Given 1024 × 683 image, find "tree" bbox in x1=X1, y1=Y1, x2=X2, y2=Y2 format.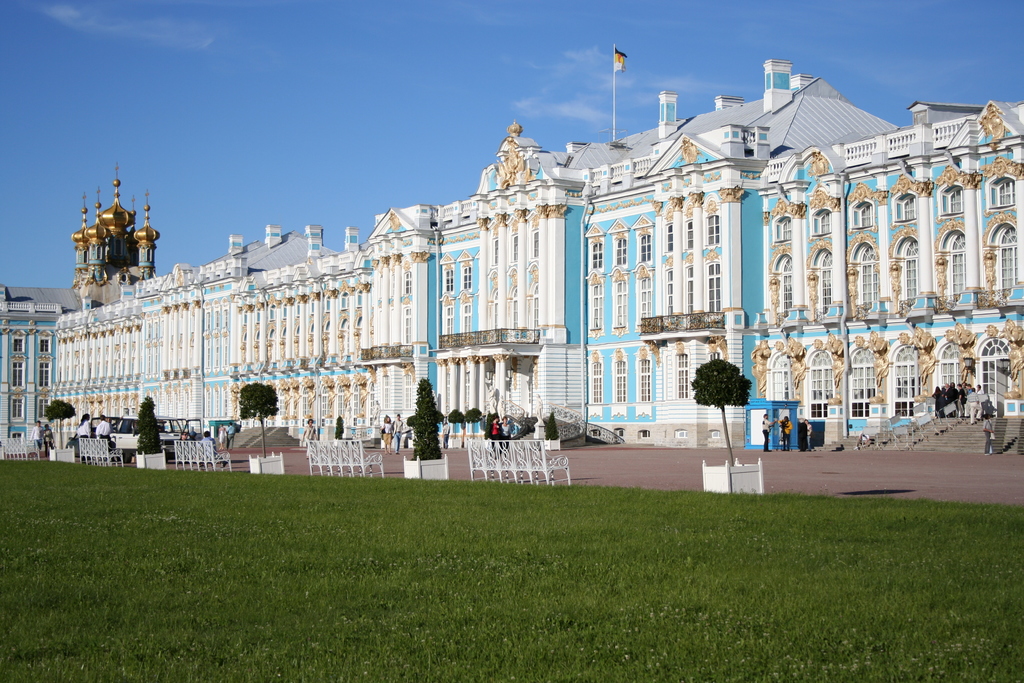
x1=236, y1=374, x2=285, y2=463.
